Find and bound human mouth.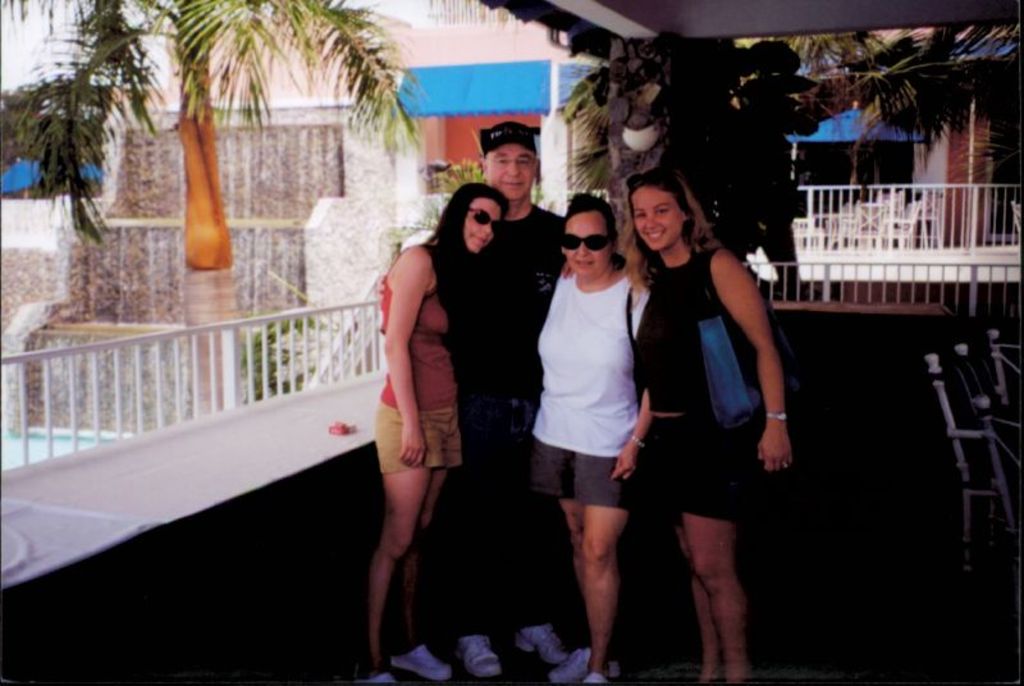
Bound: box=[576, 264, 590, 269].
